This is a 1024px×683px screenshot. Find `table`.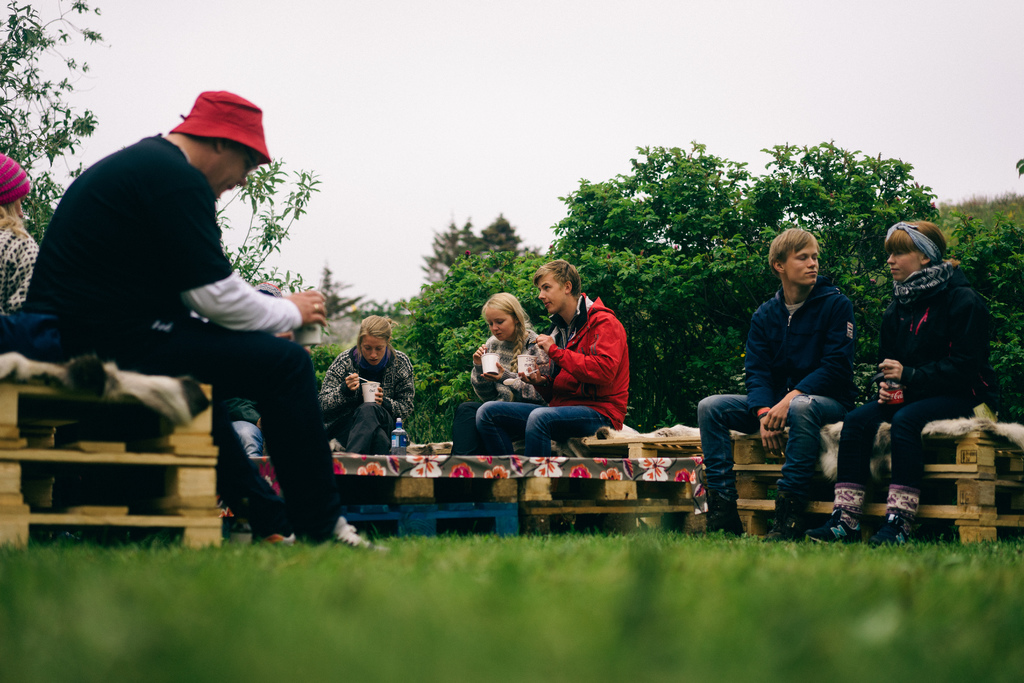
Bounding box: <region>570, 413, 1023, 549</region>.
